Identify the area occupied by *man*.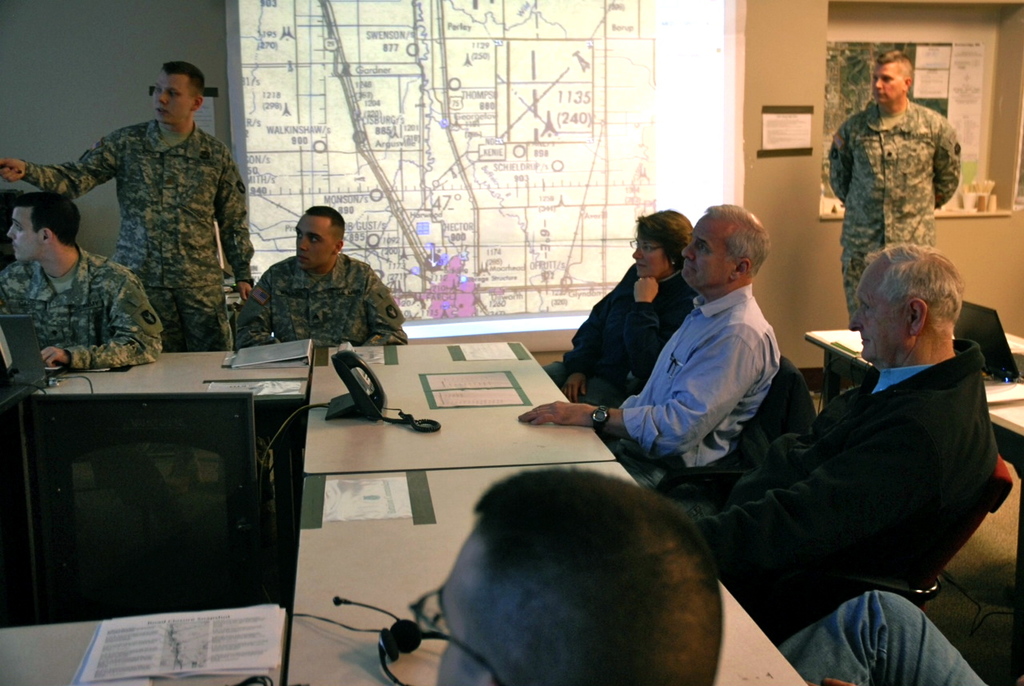
Area: locate(418, 467, 728, 685).
